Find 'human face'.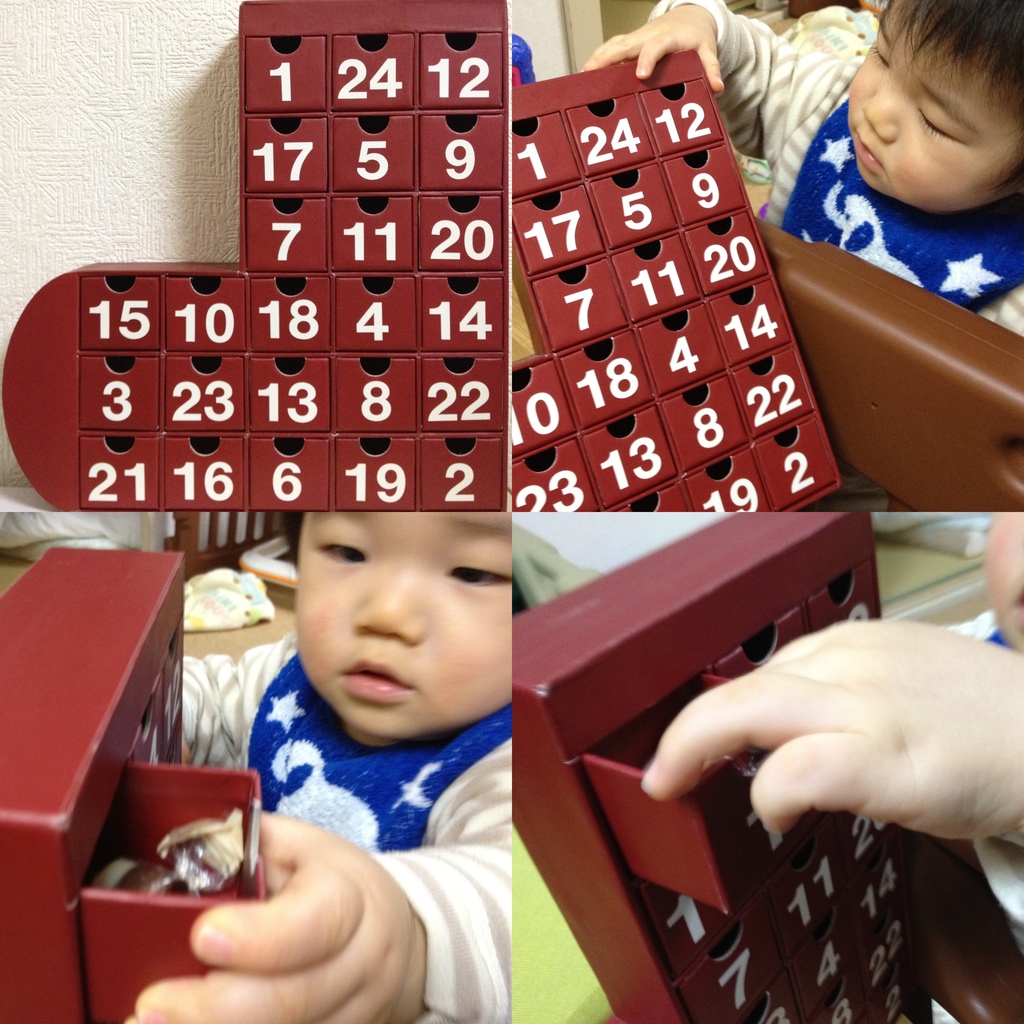
detection(847, 0, 1023, 214).
